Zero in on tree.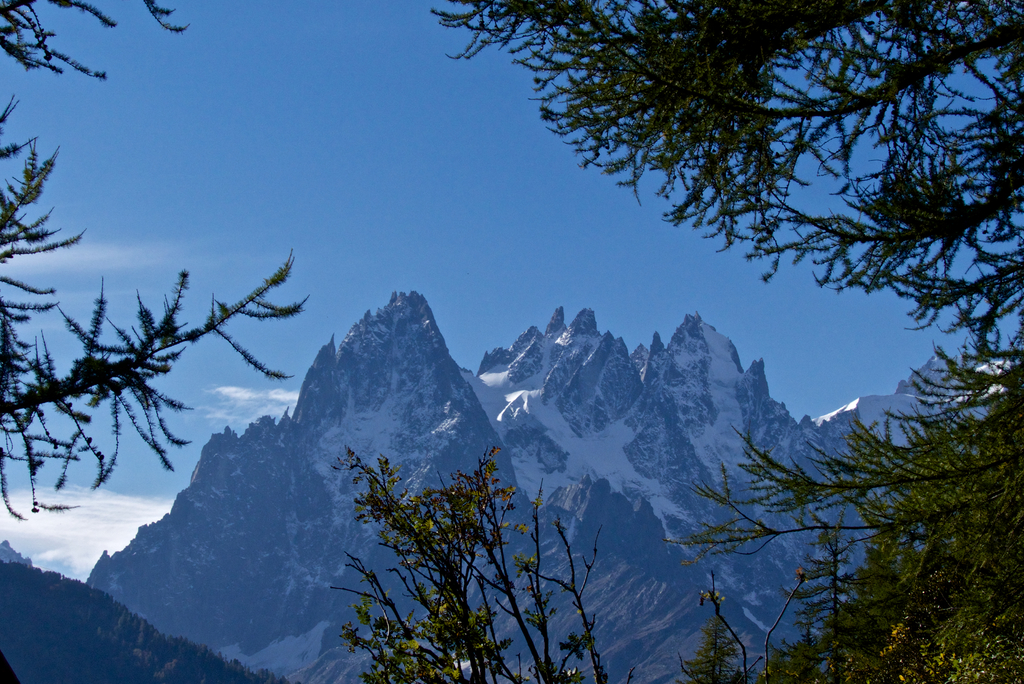
Zeroed in: bbox(433, 0, 1023, 557).
